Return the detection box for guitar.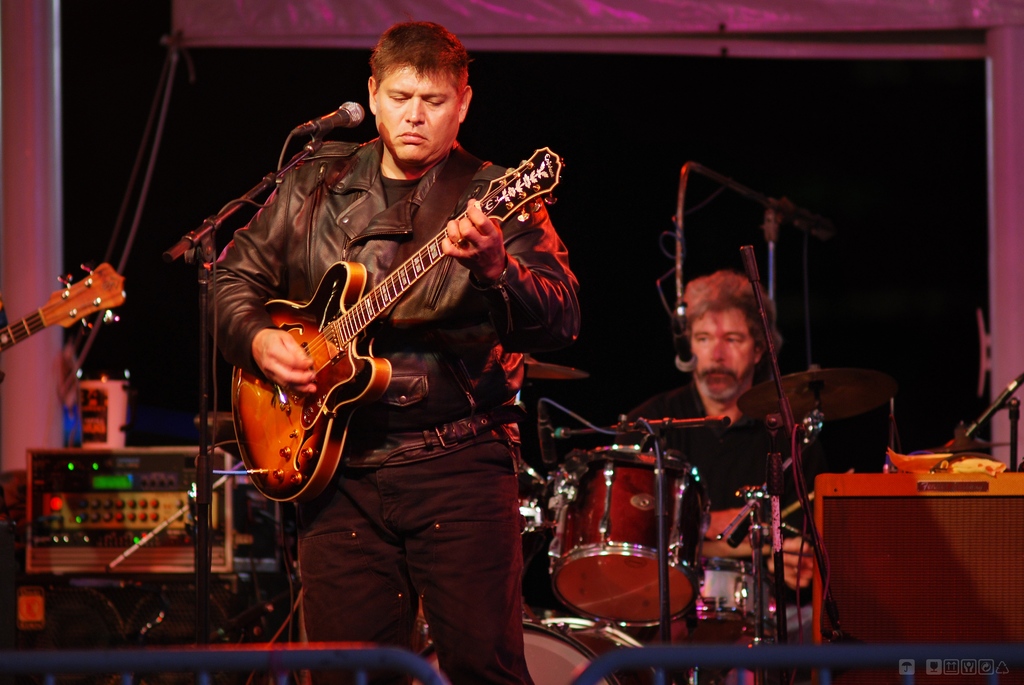
(231, 141, 562, 501).
